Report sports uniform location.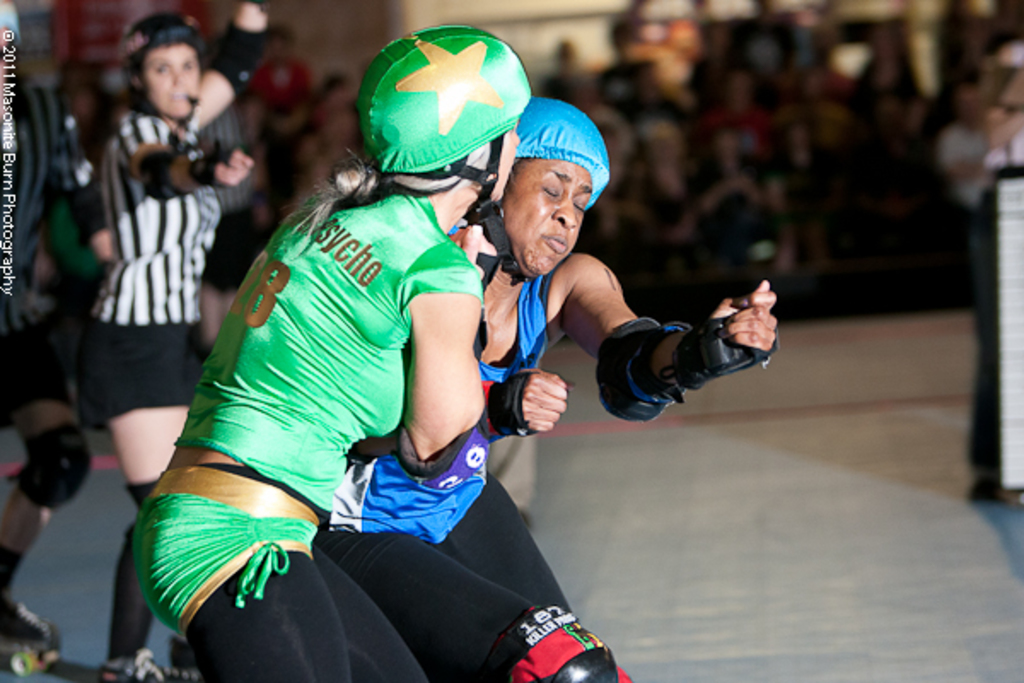
Report: [77, 99, 225, 441].
